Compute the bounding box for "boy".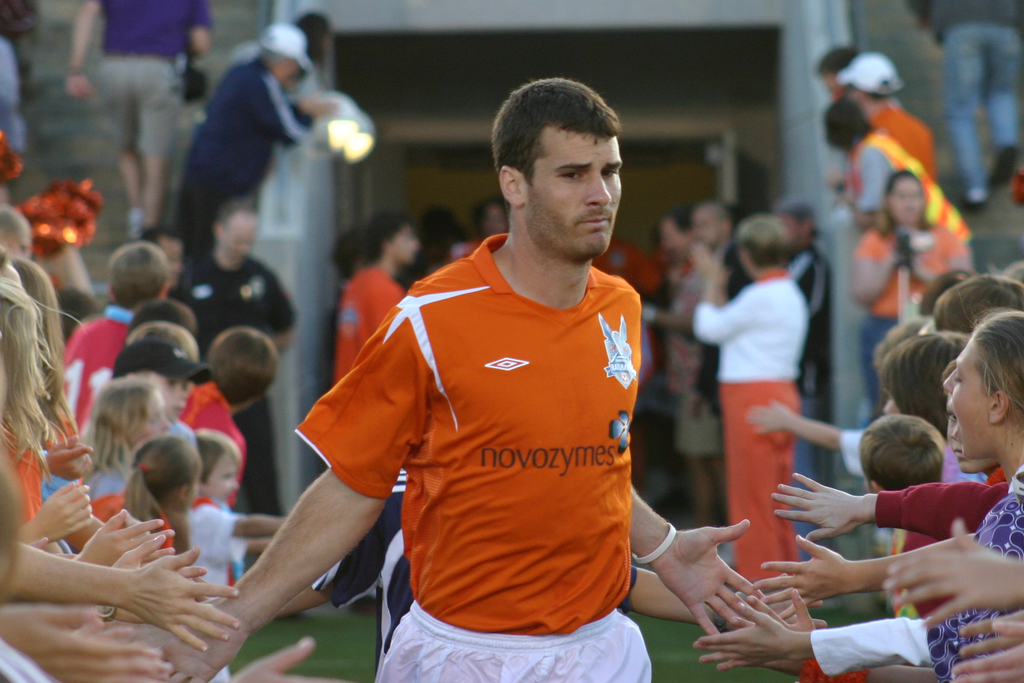
190,428,289,682.
